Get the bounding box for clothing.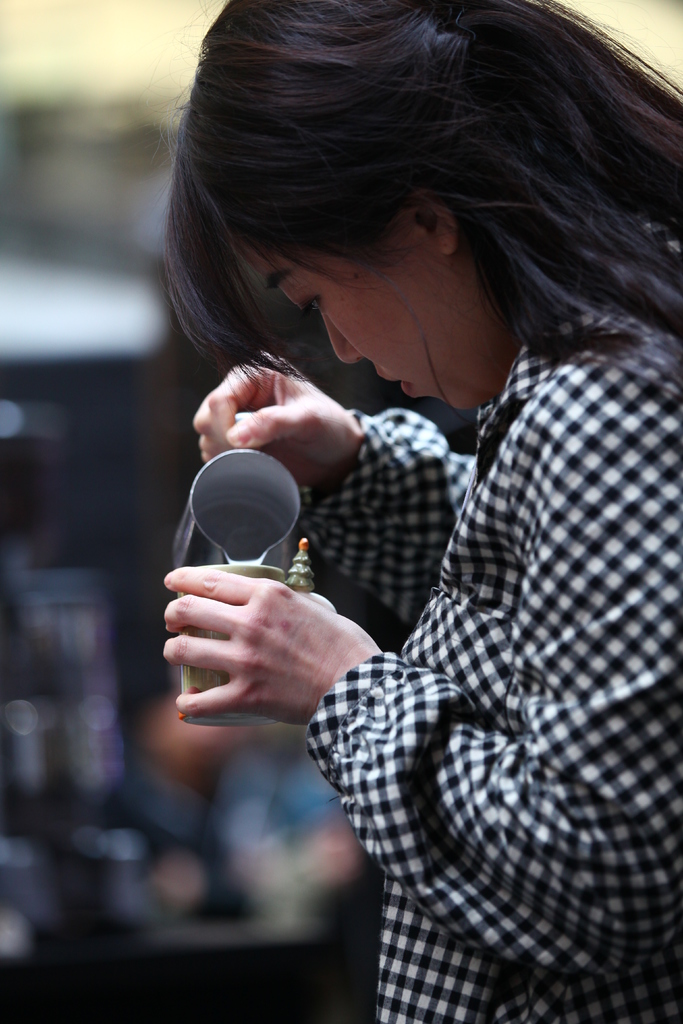
bbox(258, 142, 670, 991).
